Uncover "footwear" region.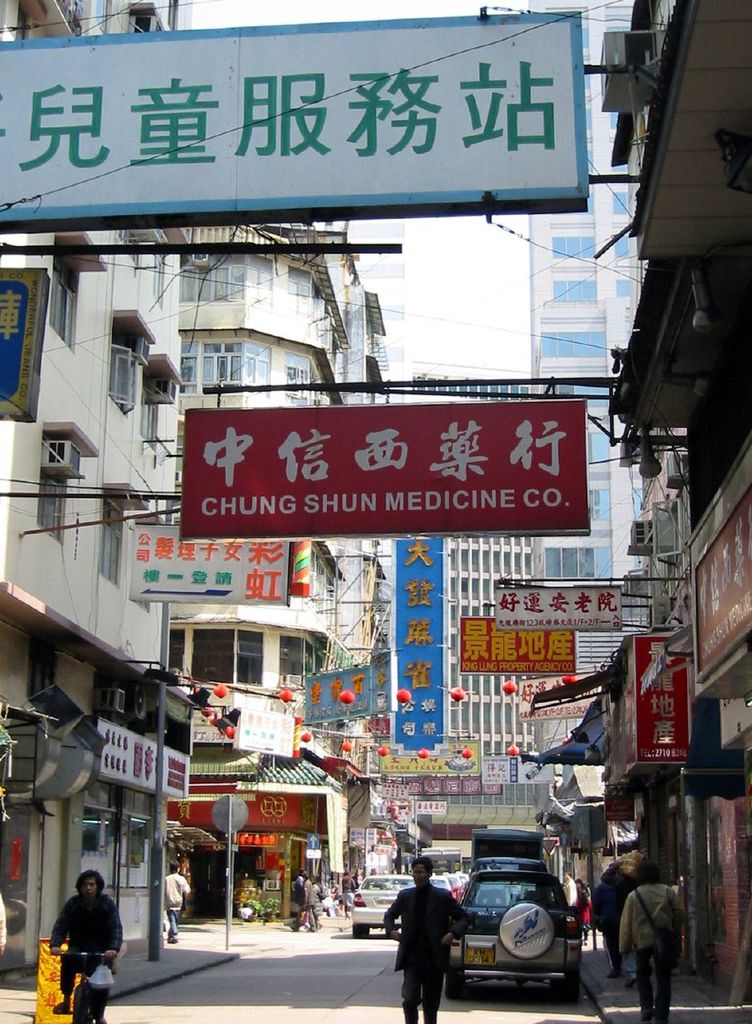
Uncovered: box(605, 962, 622, 977).
